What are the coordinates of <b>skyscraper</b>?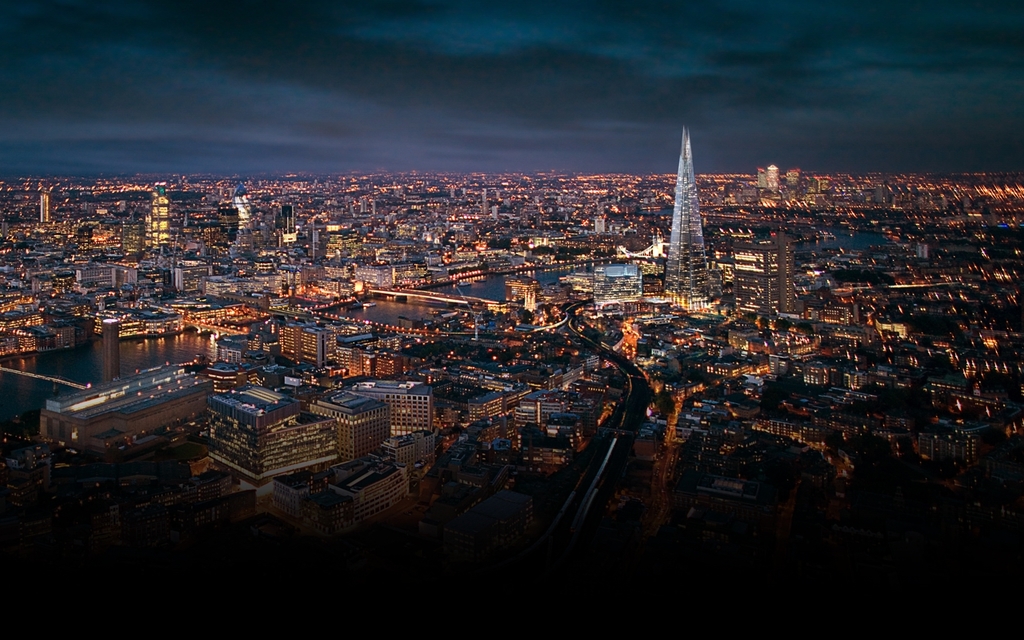
crop(730, 234, 793, 318).
